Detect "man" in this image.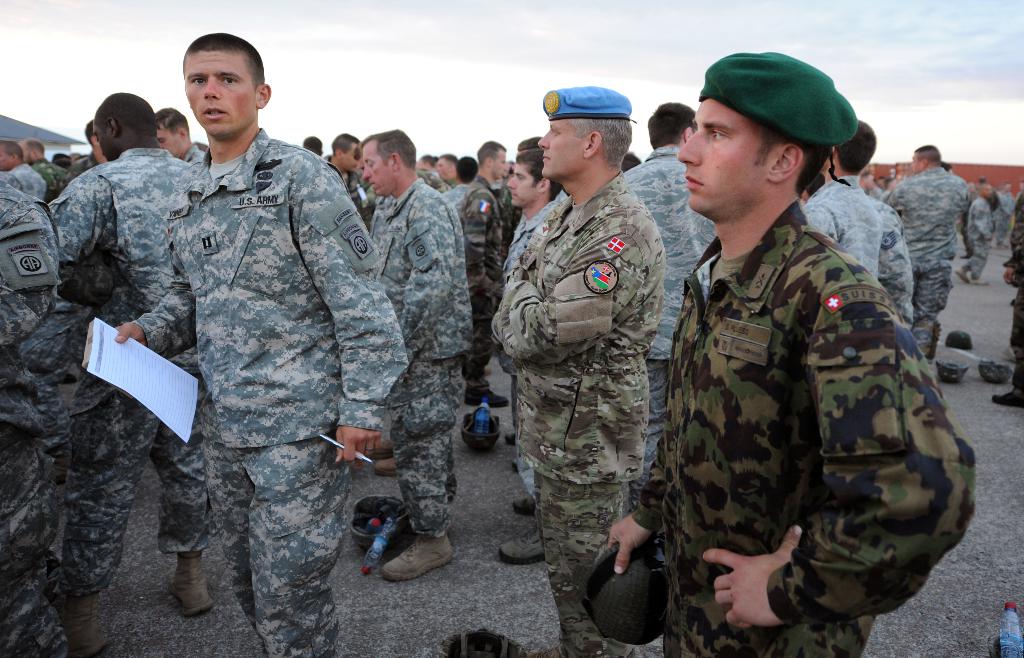
Detection: (364, 128, 472, 588).
